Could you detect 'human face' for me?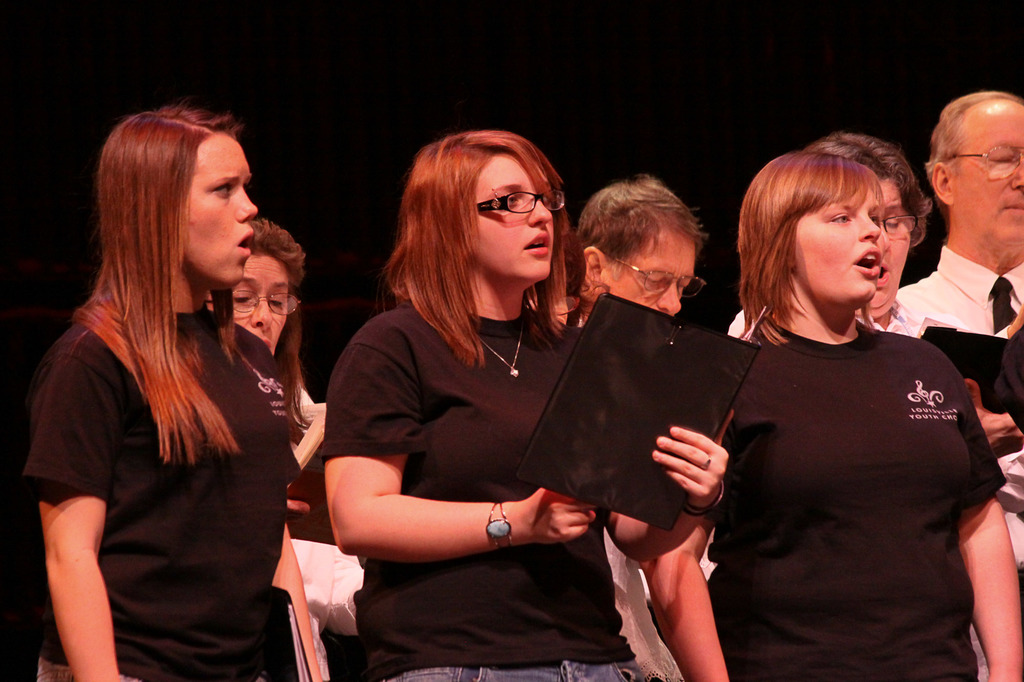
Detection result: x1=794, y1=184, x2=882, y2=308.
